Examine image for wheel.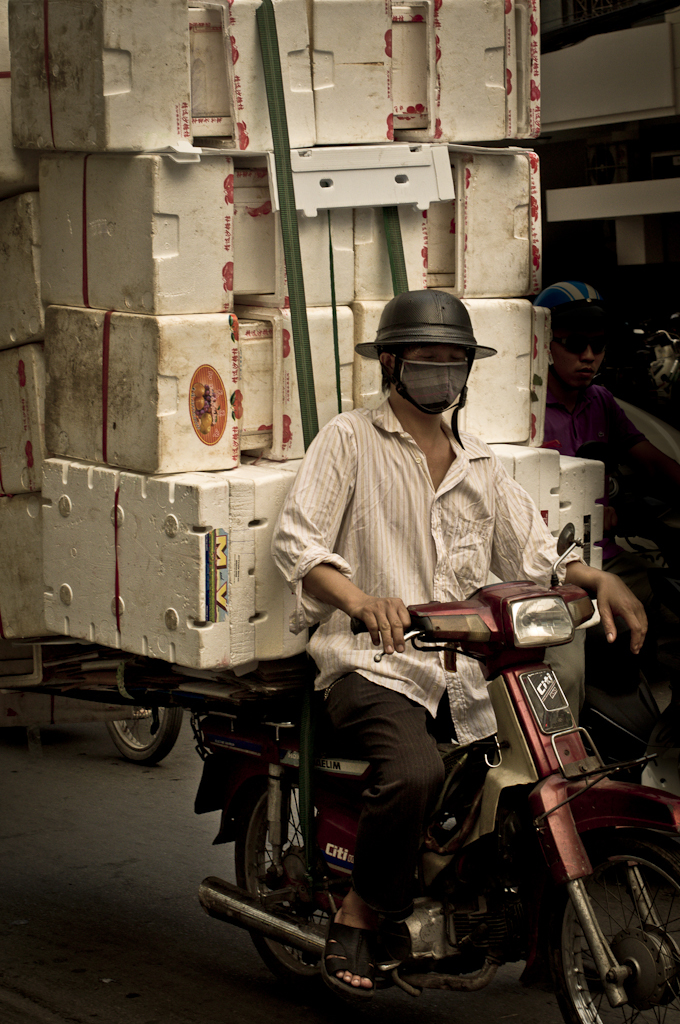
Examination result: 231:765:340:992.
